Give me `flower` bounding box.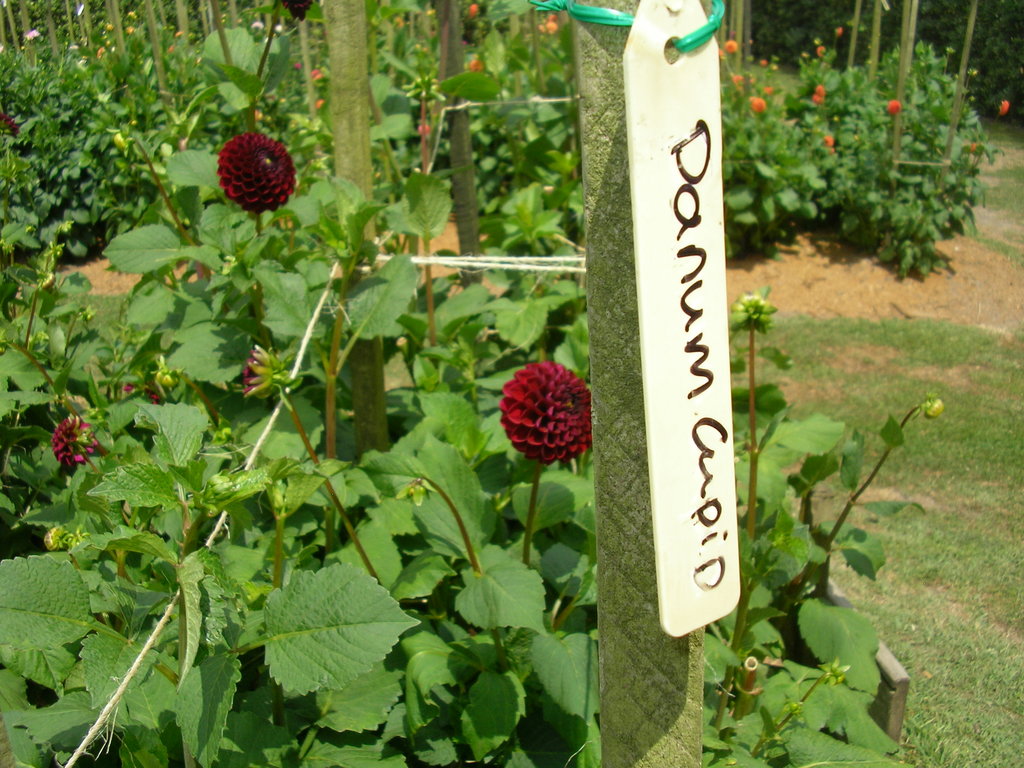
bbox(885, 100, 902, 114).
